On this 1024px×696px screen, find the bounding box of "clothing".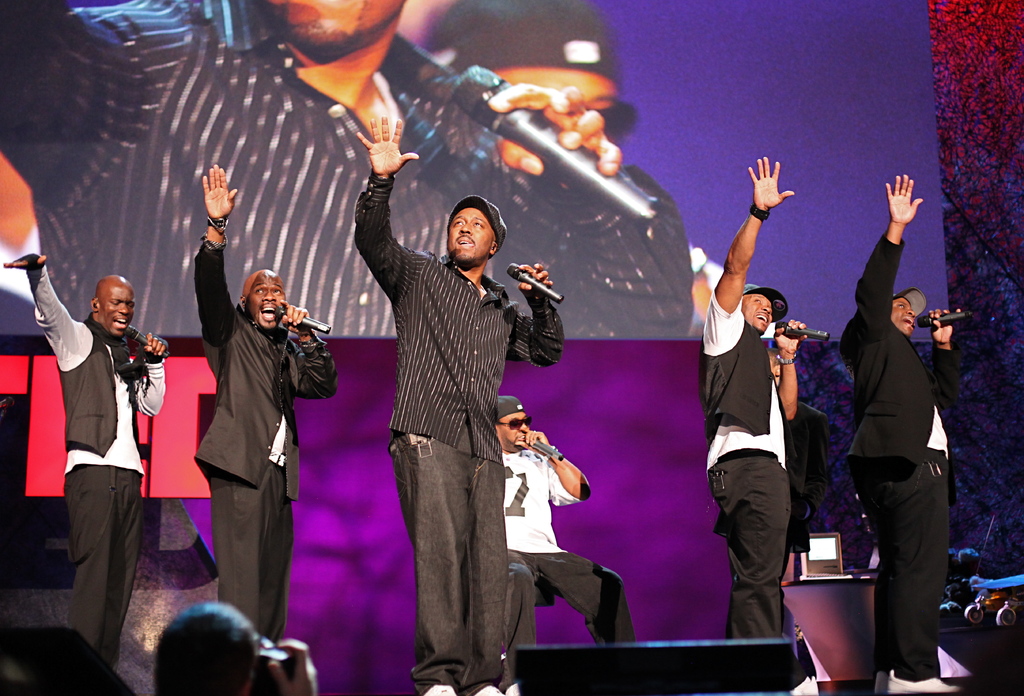
Bounding box: detection(193, 243, 340, 647).
